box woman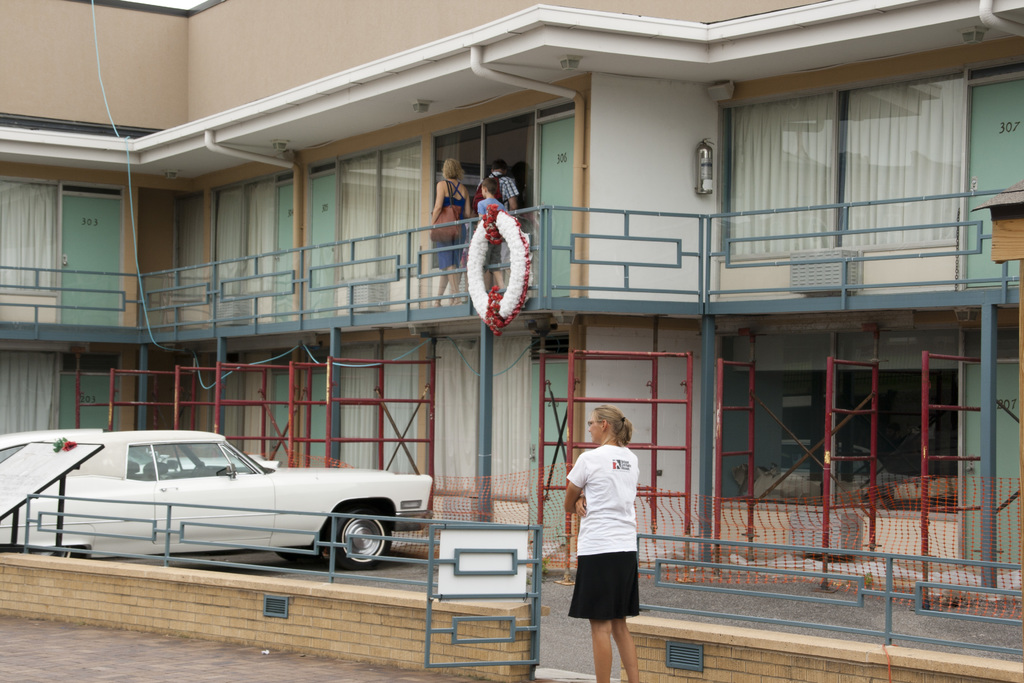
crop(557, 407, 657, 667)
